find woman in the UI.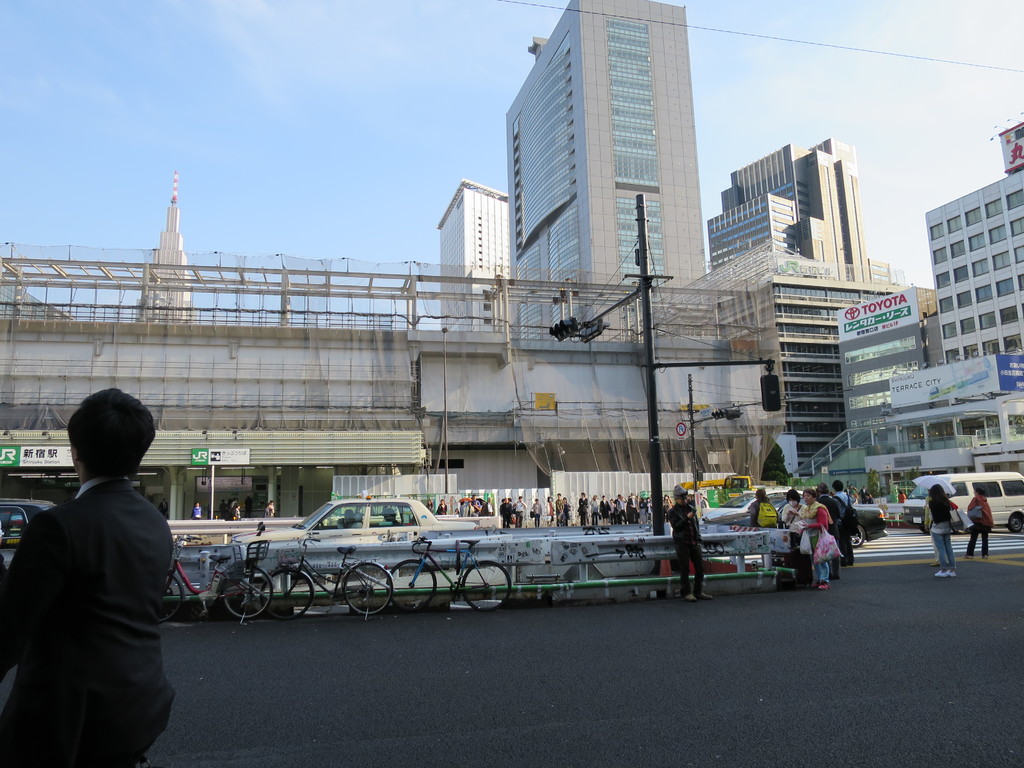
UI element at {"x1": 919, "y1": 482, "x2": 960, "y2": 586}.
